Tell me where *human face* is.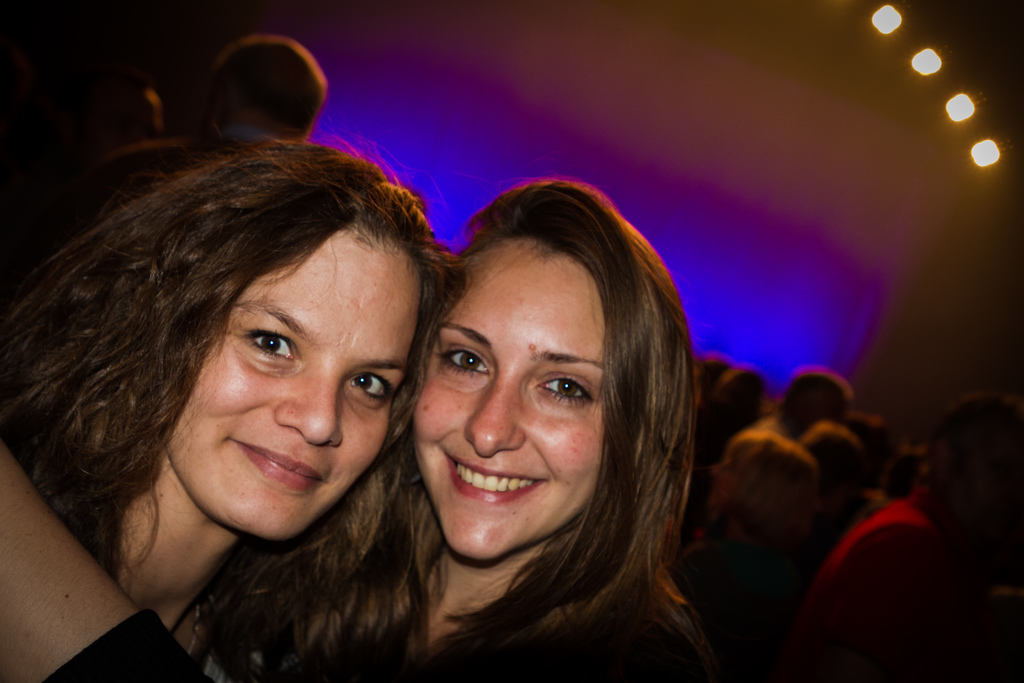
*human face* is at 406 244 599 570.
